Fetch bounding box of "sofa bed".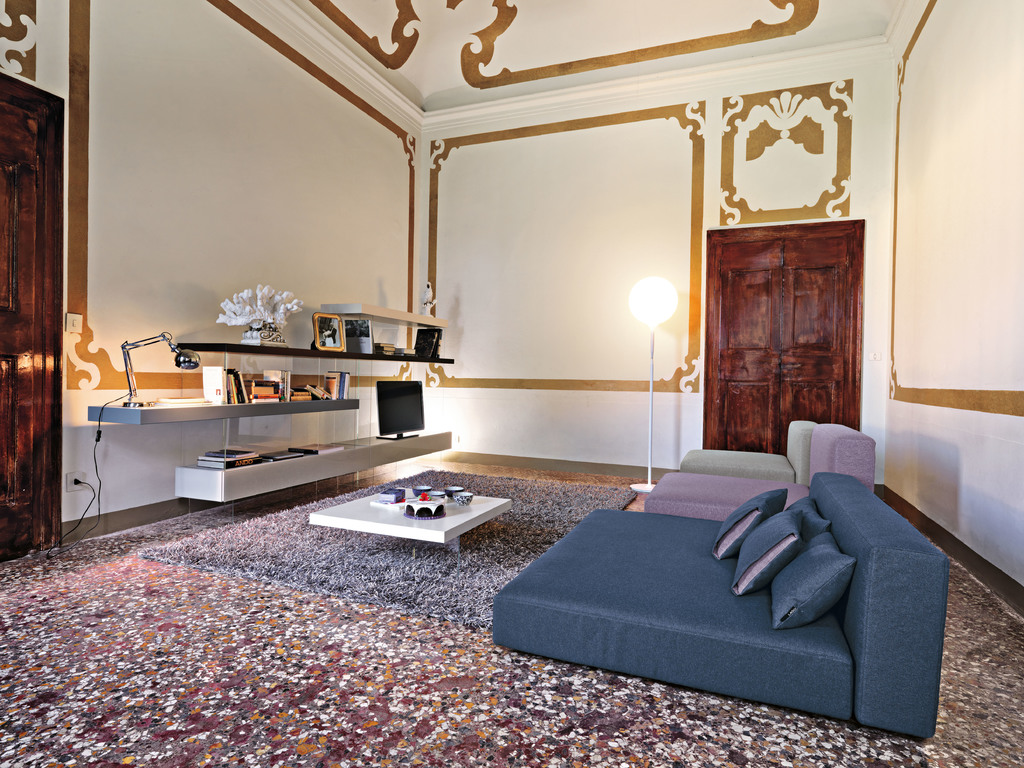
Bbox: 678,420,816,485.
